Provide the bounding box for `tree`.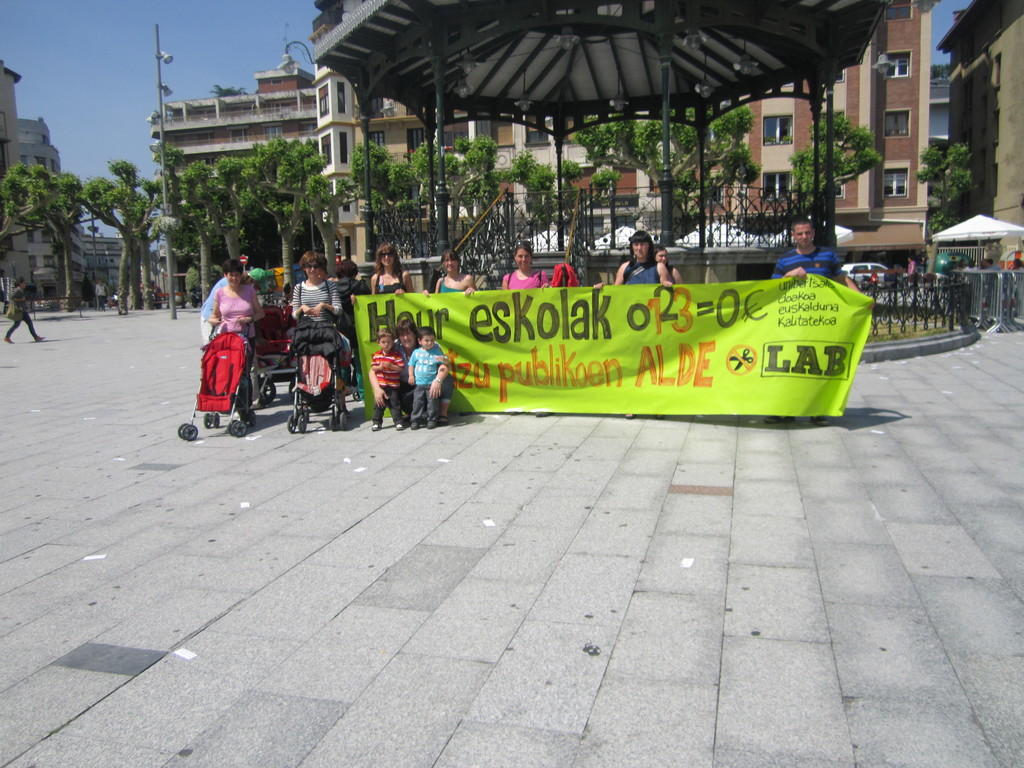
locate(779, 114, 888, 253).
